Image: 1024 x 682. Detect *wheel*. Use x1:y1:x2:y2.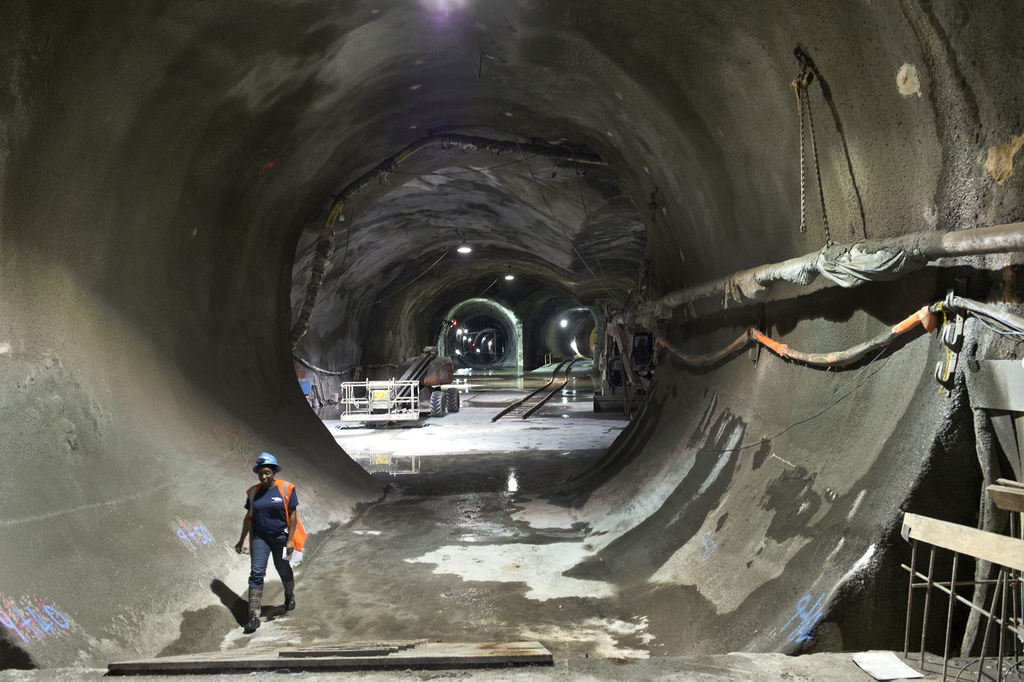
446:387:459:410.
